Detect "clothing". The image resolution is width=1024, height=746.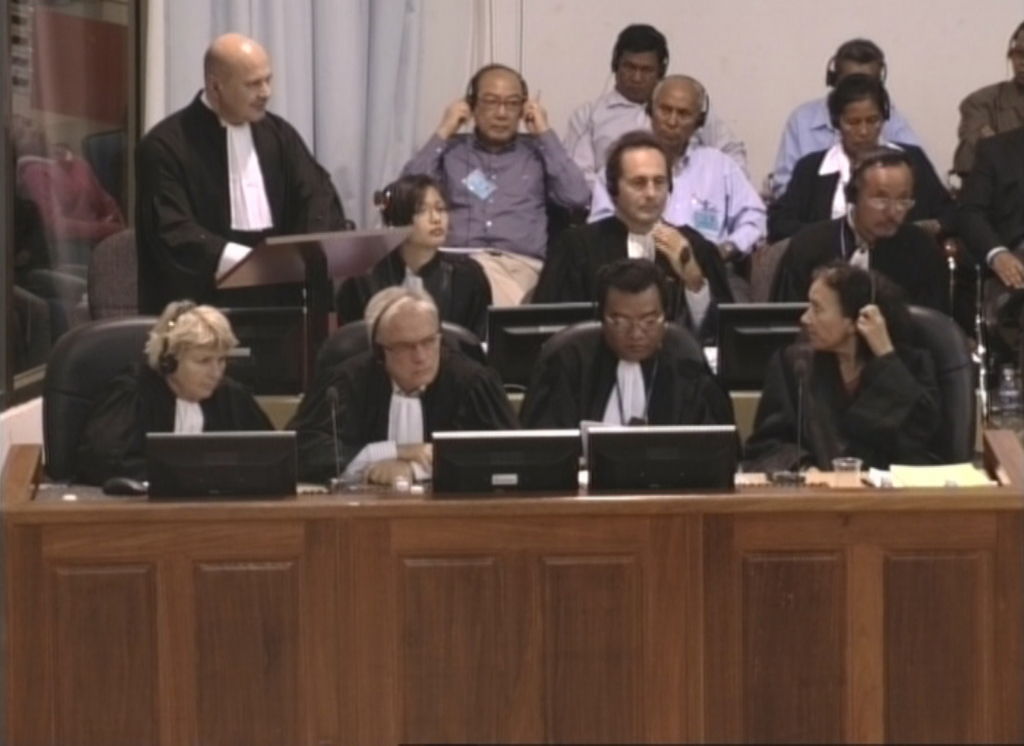
box=[959, 73, 1023, 169].
